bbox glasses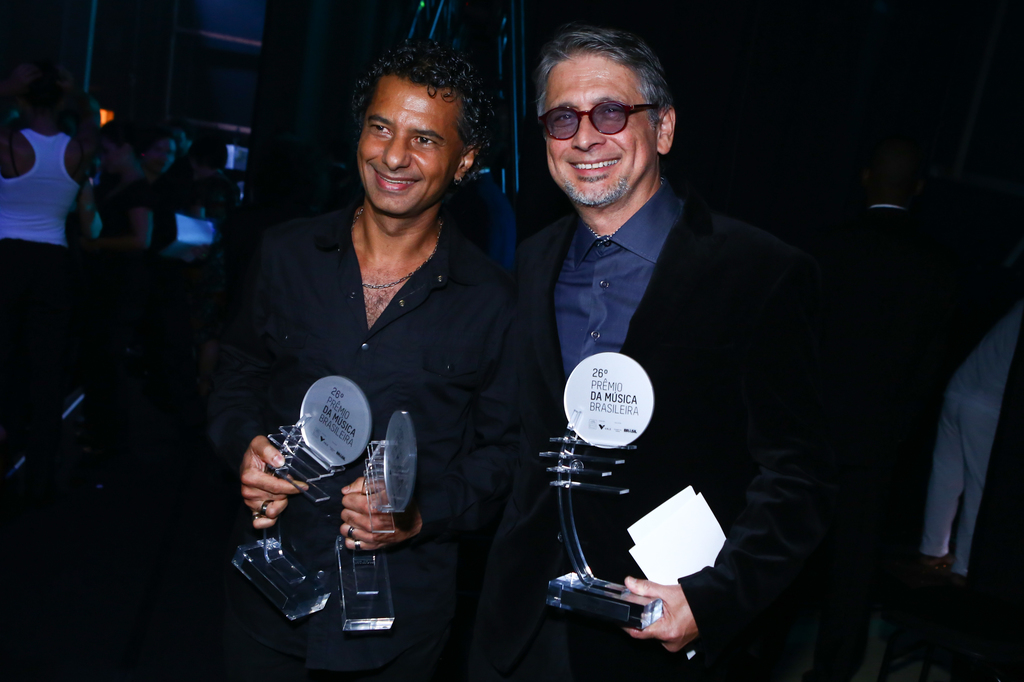
pyautogui.locateOnScreen(531, 96, 661, 142)
